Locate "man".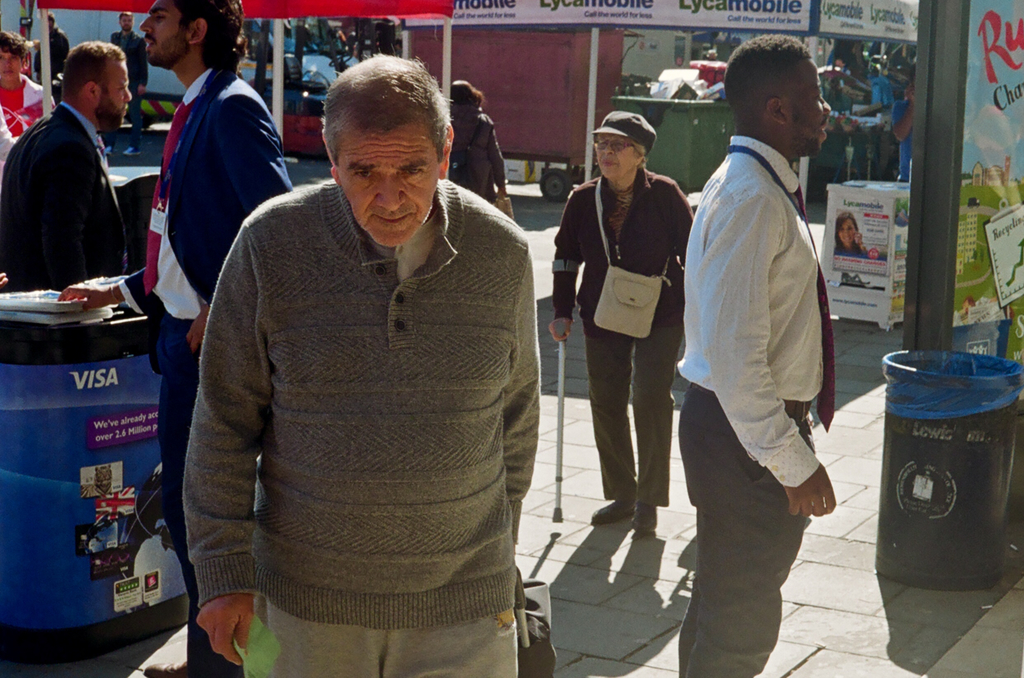
Bounding box: bbox=(134, 0, 296, 677).
